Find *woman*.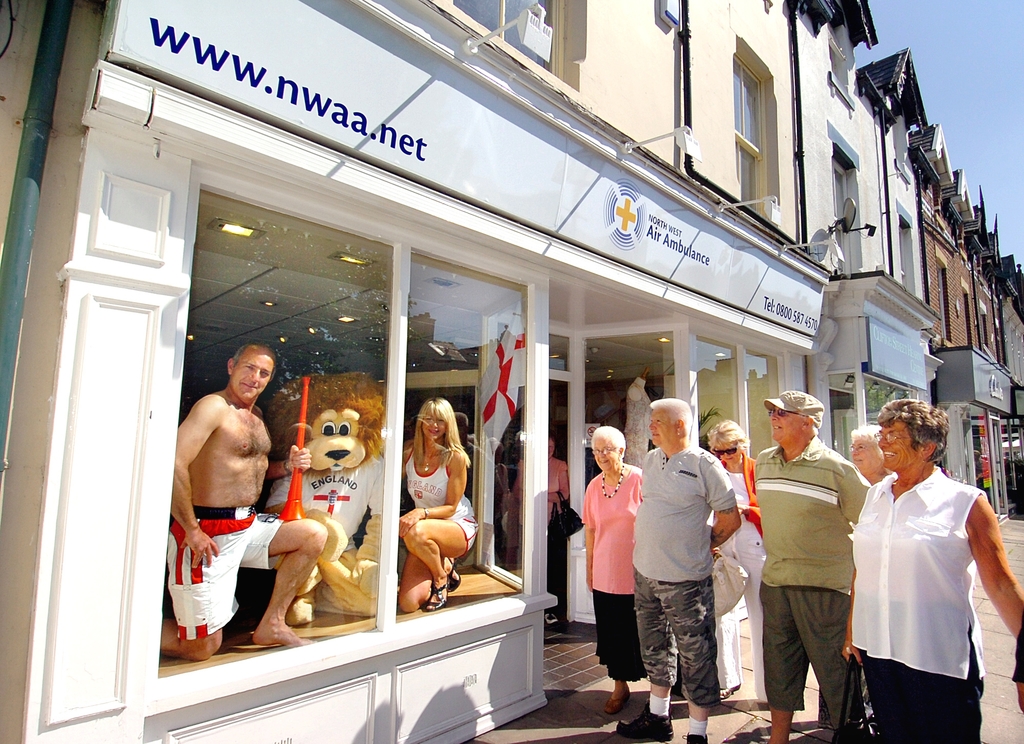
<region>831, 389, 1014, 743</region>.
